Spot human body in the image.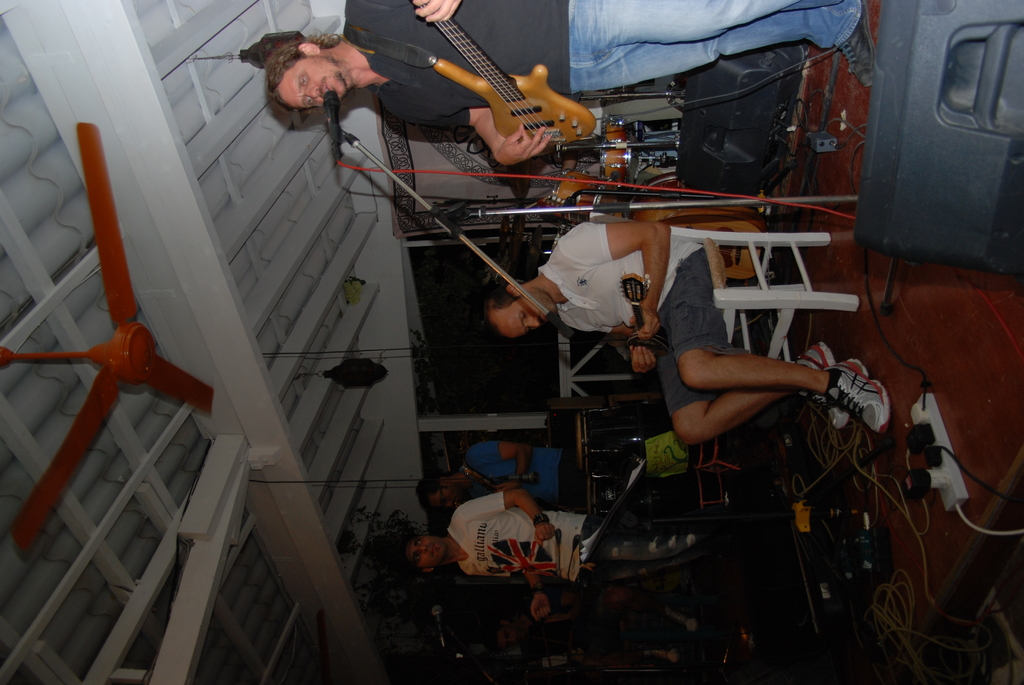
human body found at bbox=[420, 438, 576, 505].
